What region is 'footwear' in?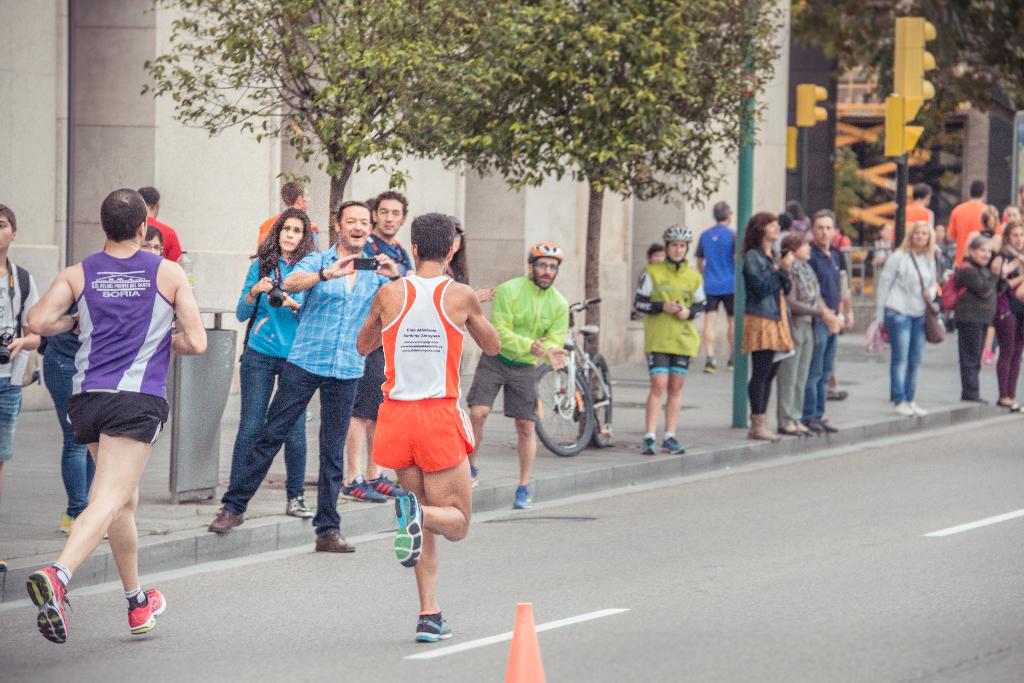
(x1=913, y1=398, x2=925, y2=416).
